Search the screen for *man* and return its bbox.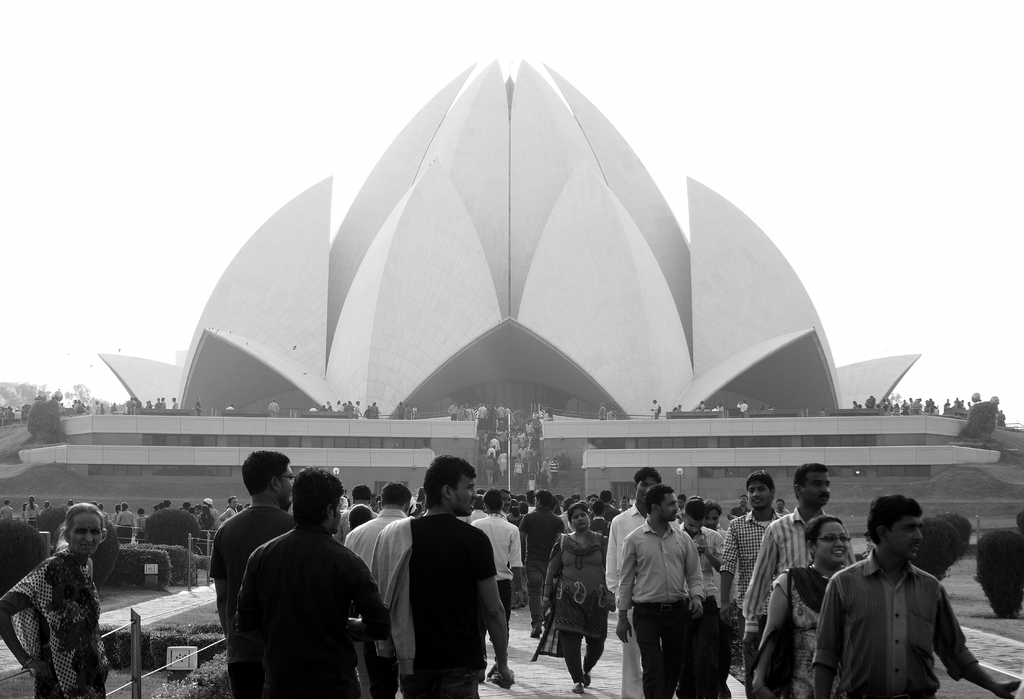
Found: <bbox>470, 488, 525, 680</bbox>.
